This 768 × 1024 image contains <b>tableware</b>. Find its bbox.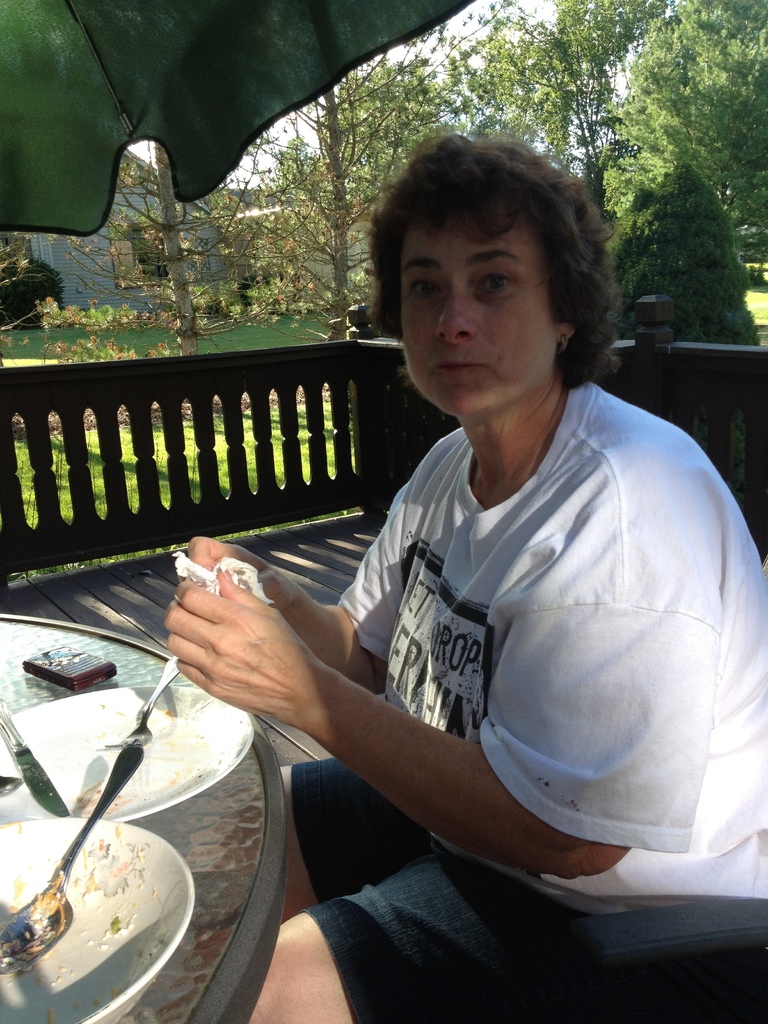
[x1=108, y1=652, x2=186, y2=755].
